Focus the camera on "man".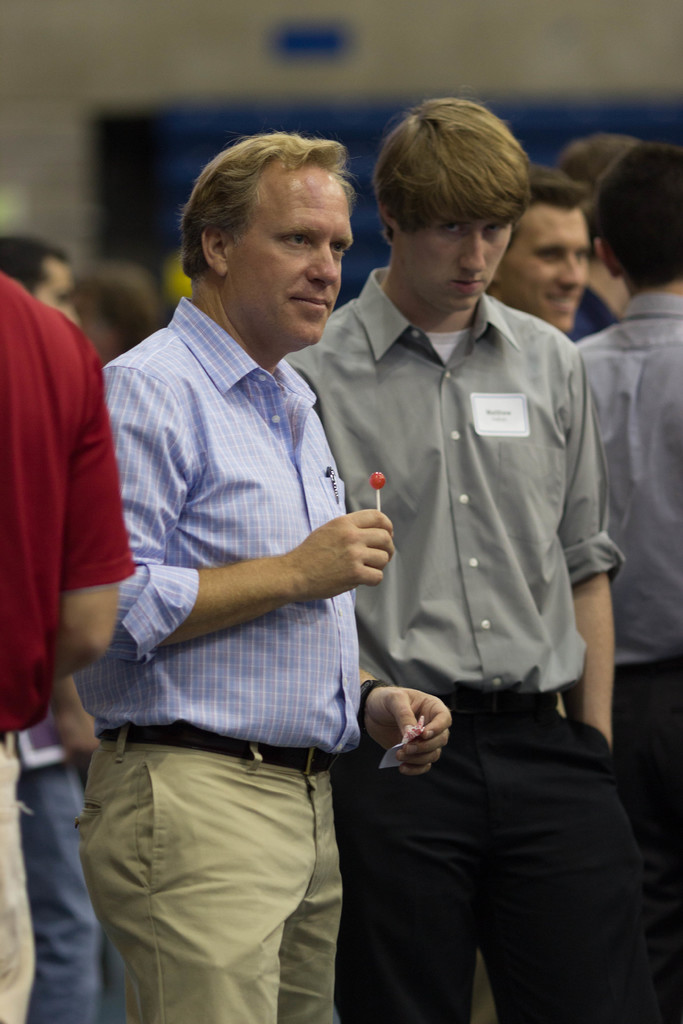
Focus region: BBox(94, 99, 438, 1023).
